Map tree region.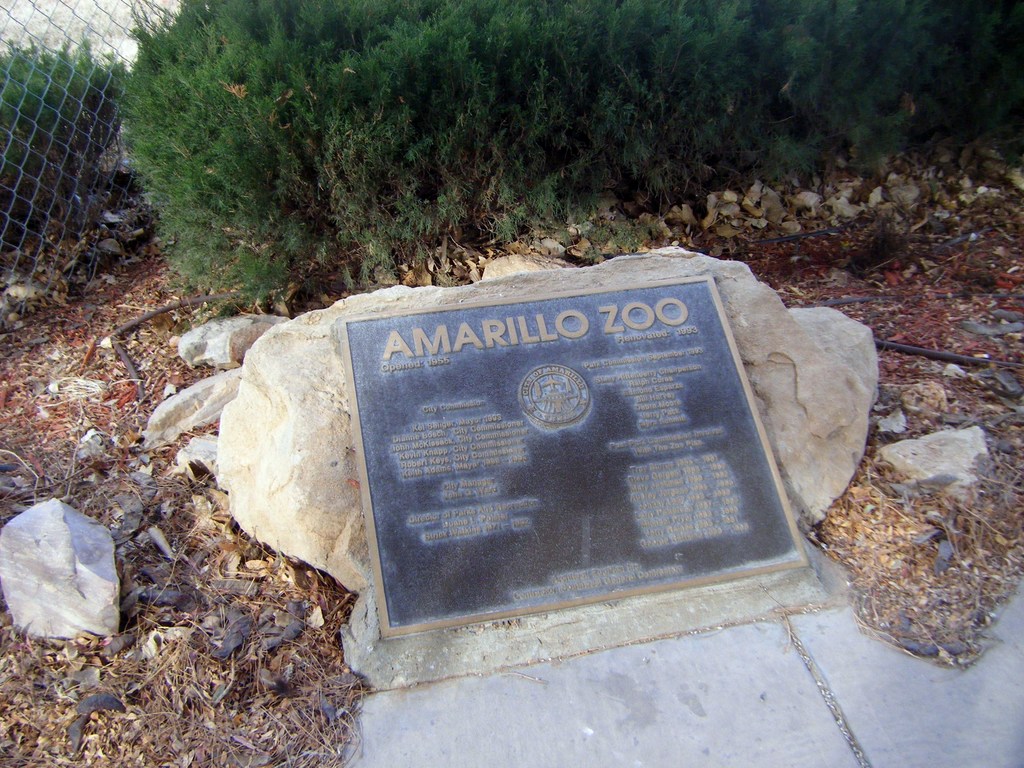
Mapped to rect(103, 0, 1023, 298).
